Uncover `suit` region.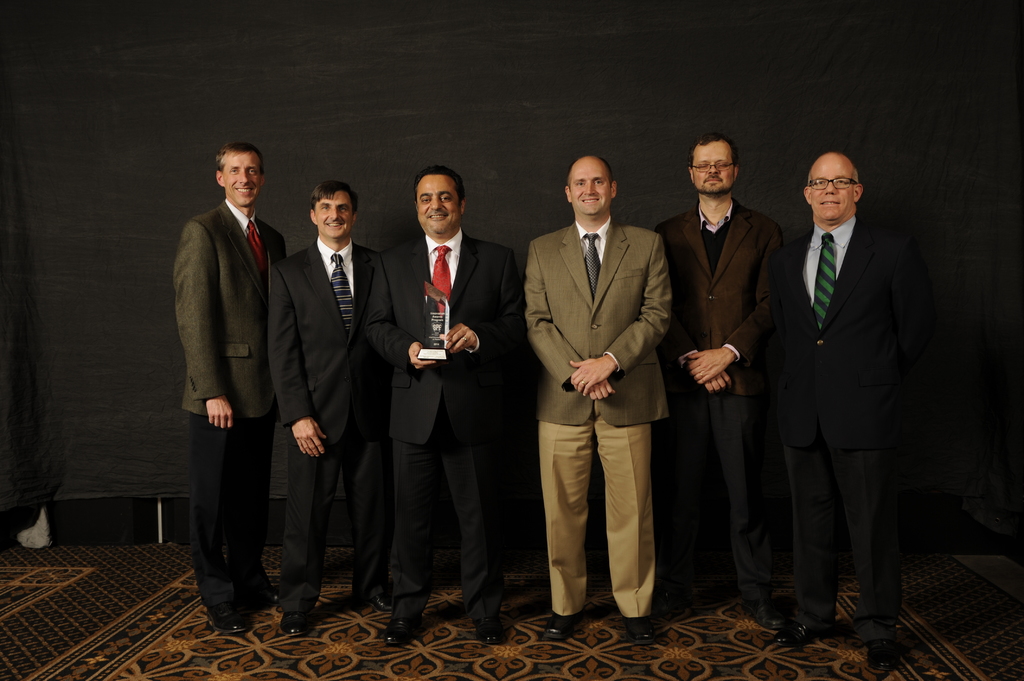
Uncovered: [x1=269, y1=238, x2=383, y2=608].
